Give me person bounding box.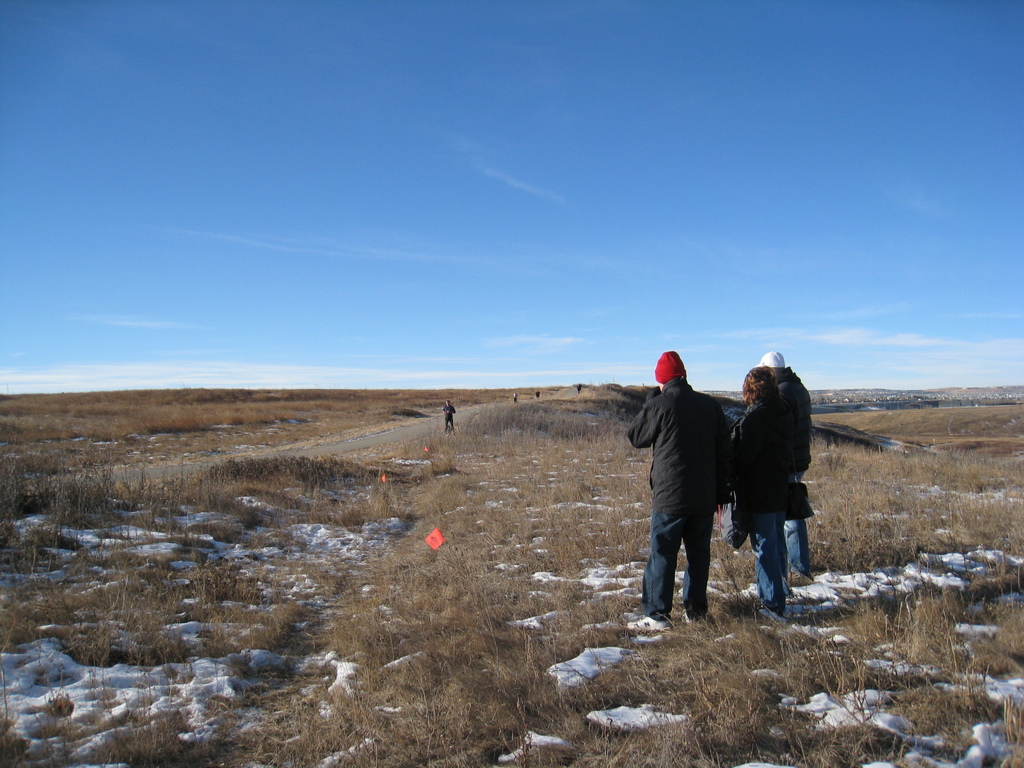
left=630, top=344, right=745, bottom=642.
